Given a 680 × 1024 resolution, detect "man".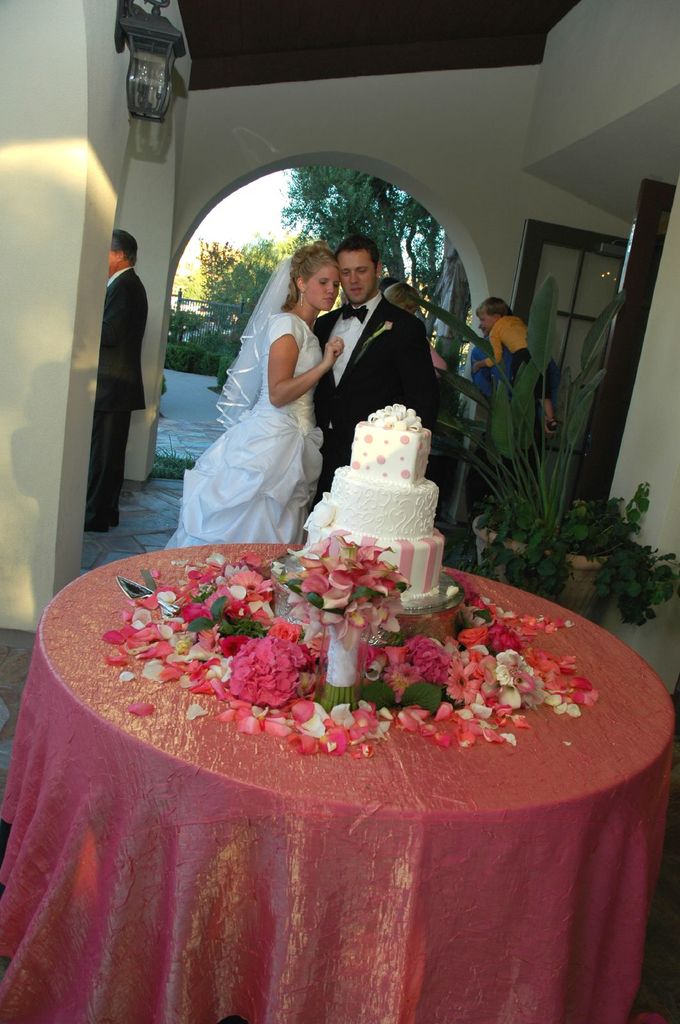
<bbox>312, 234, 450, 507</bbox>.
